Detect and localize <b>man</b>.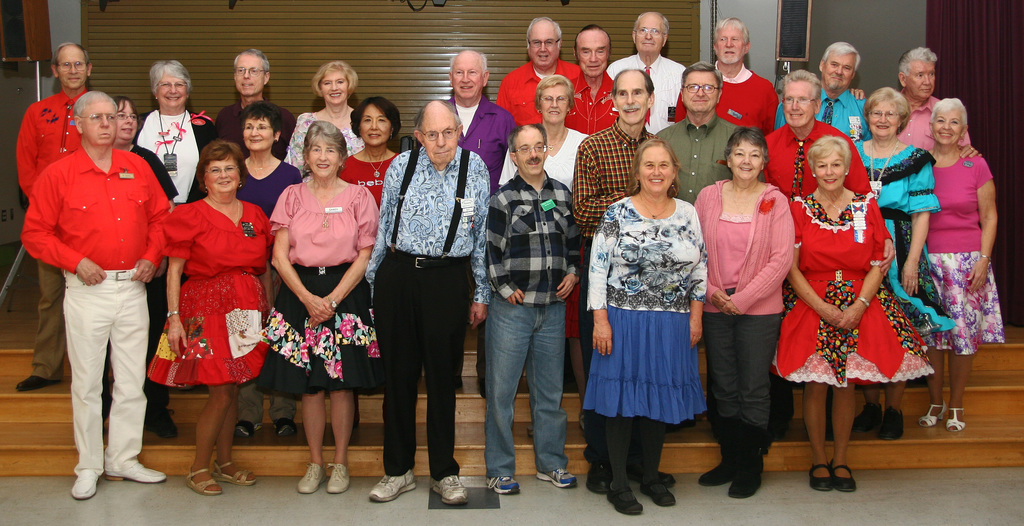
Localized at box=[566, 22, 629, 138].
